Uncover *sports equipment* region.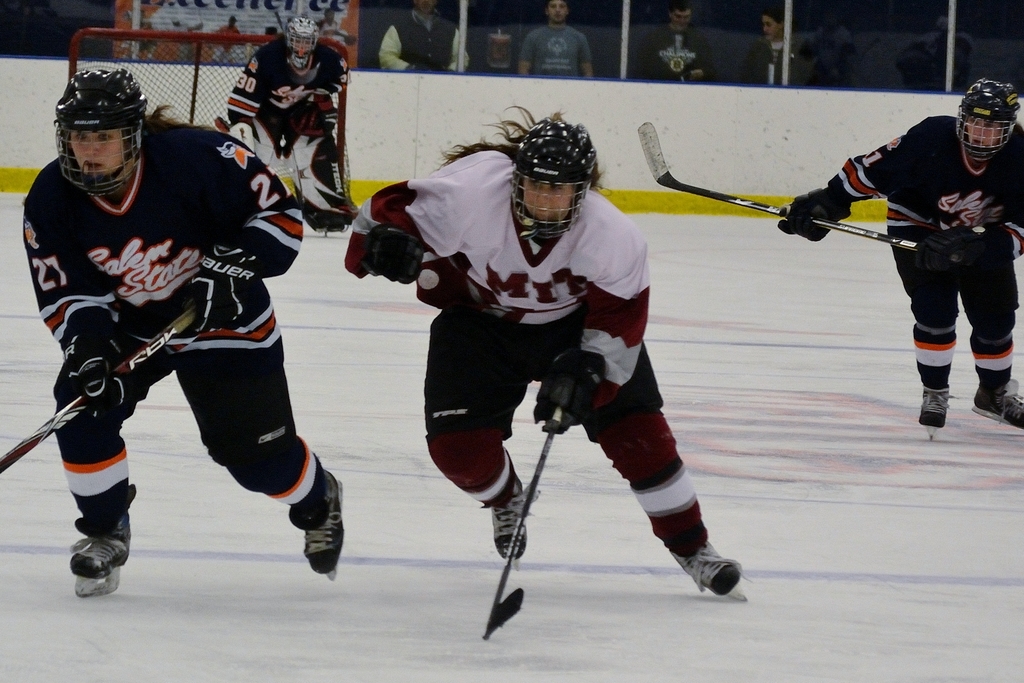
Uncovered: 970 376 1023 435.
